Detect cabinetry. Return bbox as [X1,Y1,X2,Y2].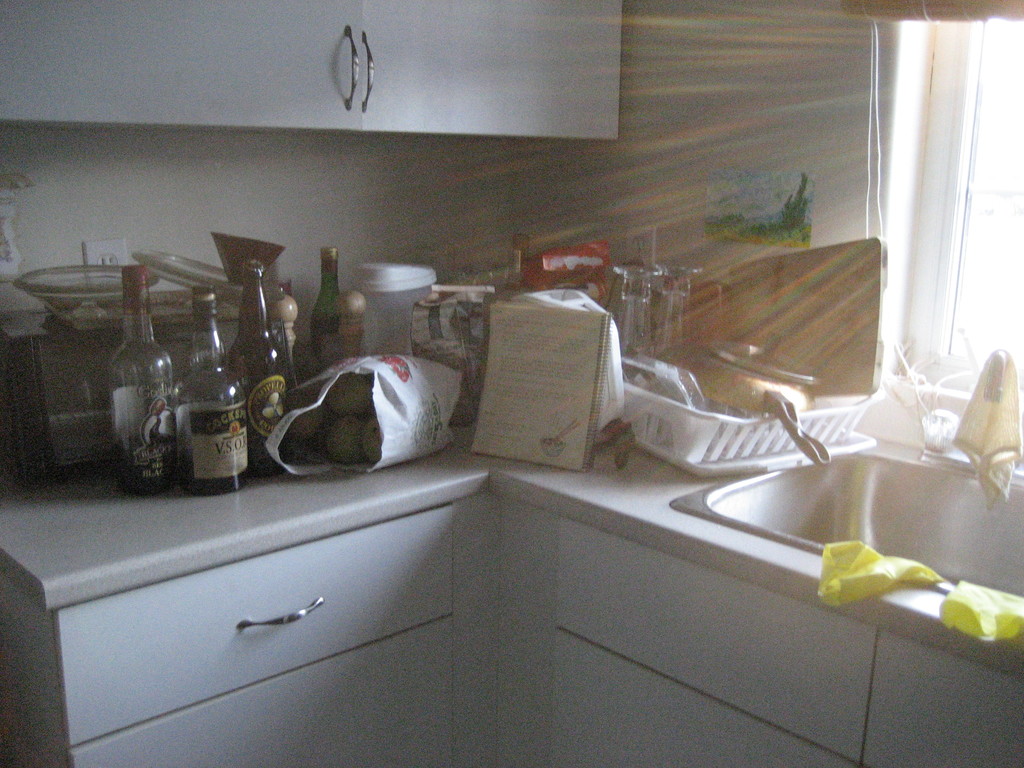
[863,630,1023,767].
